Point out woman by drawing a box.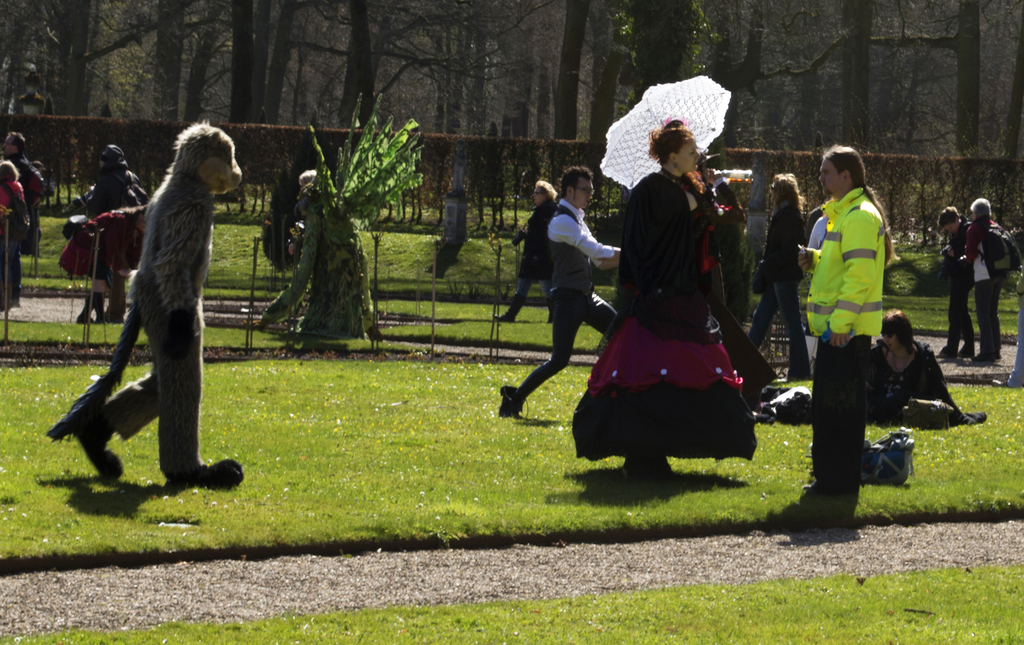
597,99,769,497.
